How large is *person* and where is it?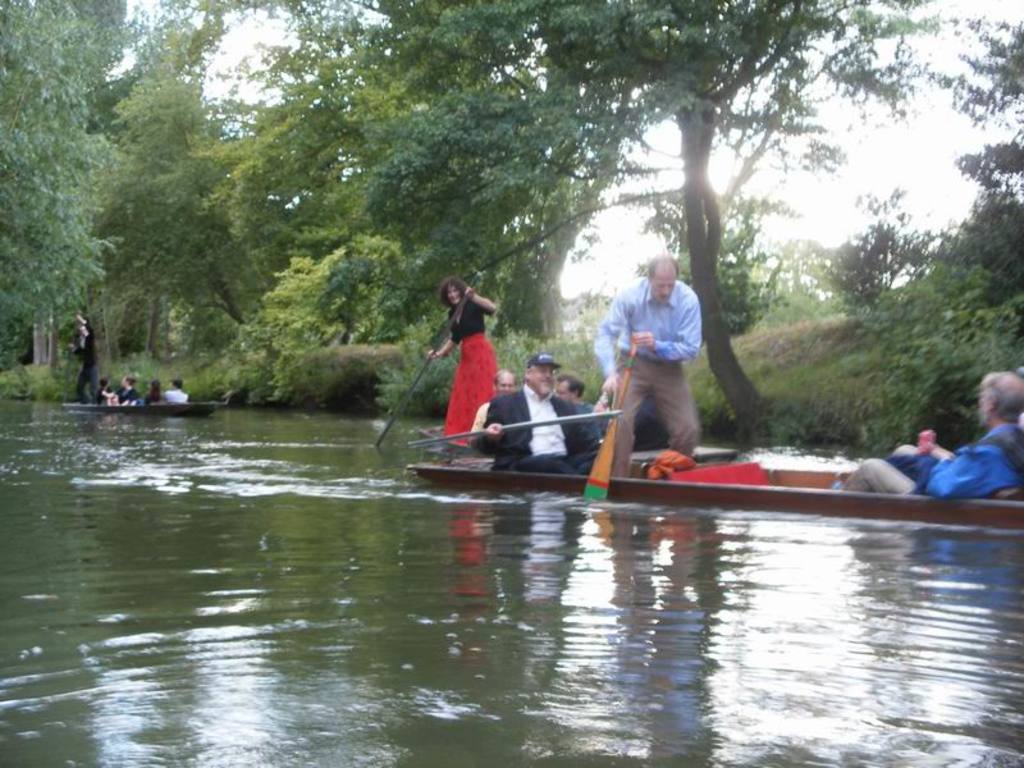
Bounding box: 472:369:524:434.
